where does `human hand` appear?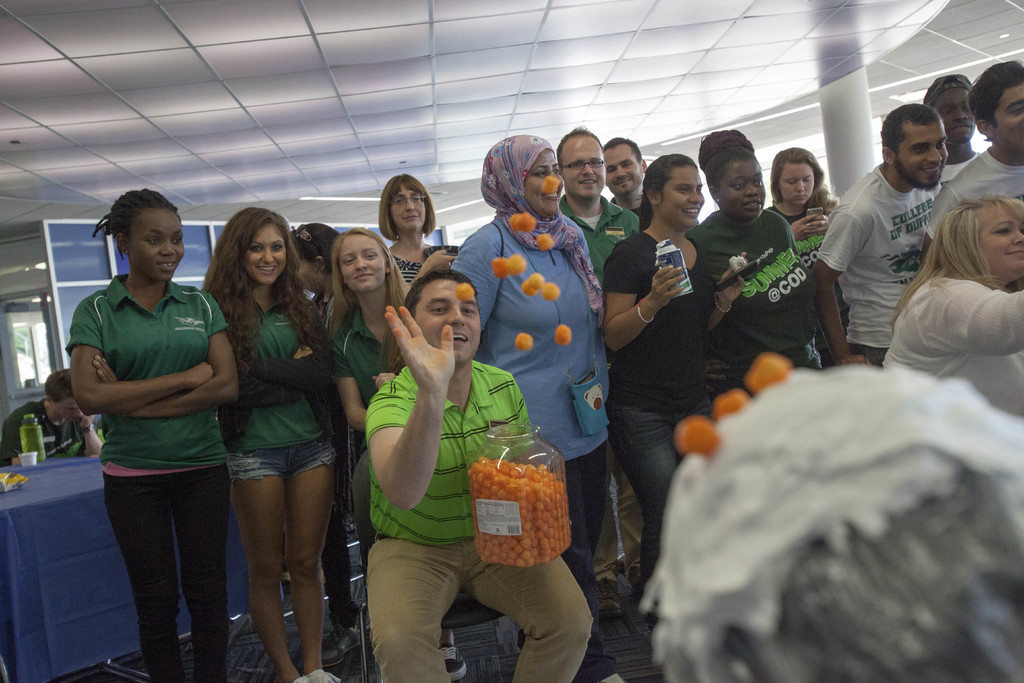
Appears at [373, 373, 396, 390].
